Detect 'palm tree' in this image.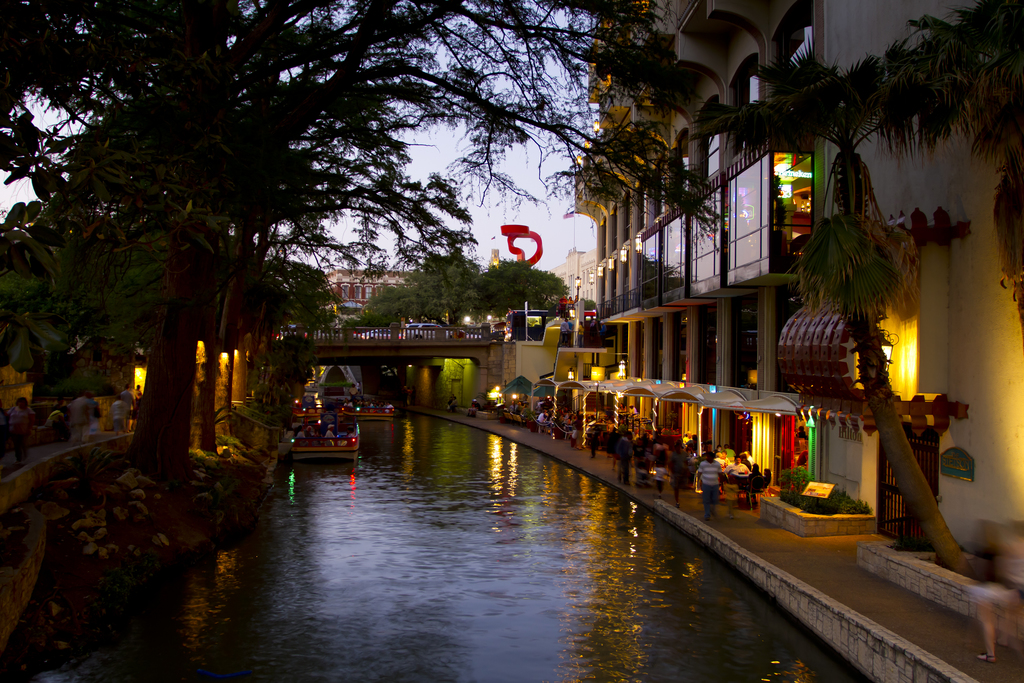
Detection: <box>909,0,1023,304</box>.
